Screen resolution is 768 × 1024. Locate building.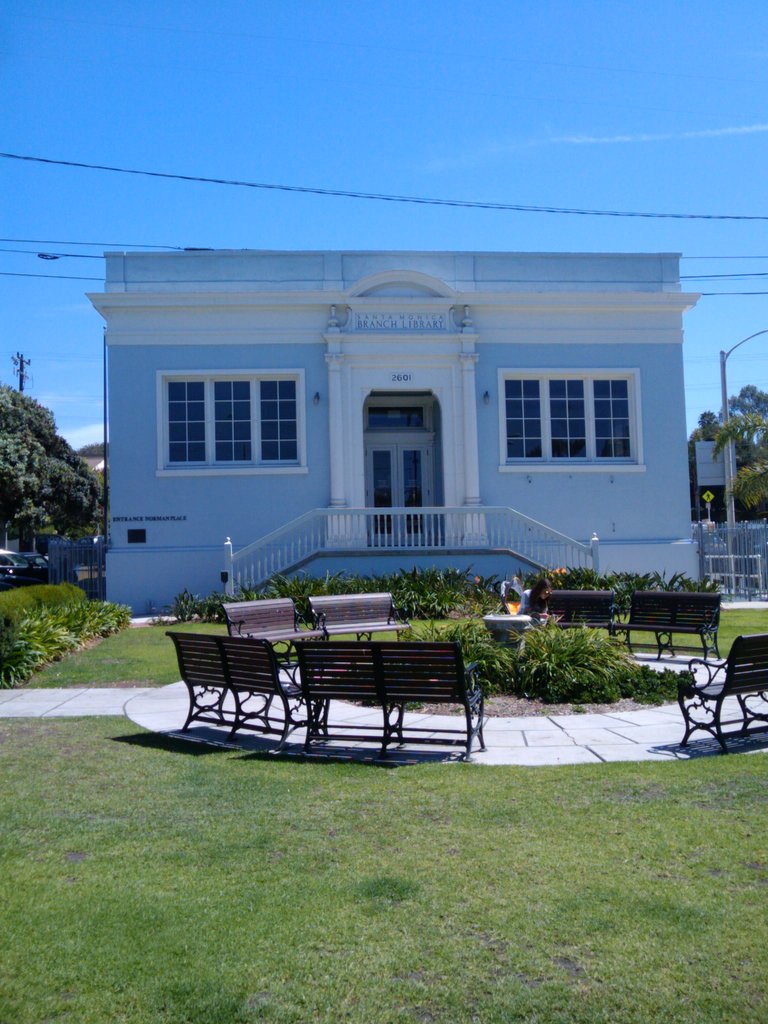
(x1=89, y1=252, x2=698, y2=617).
